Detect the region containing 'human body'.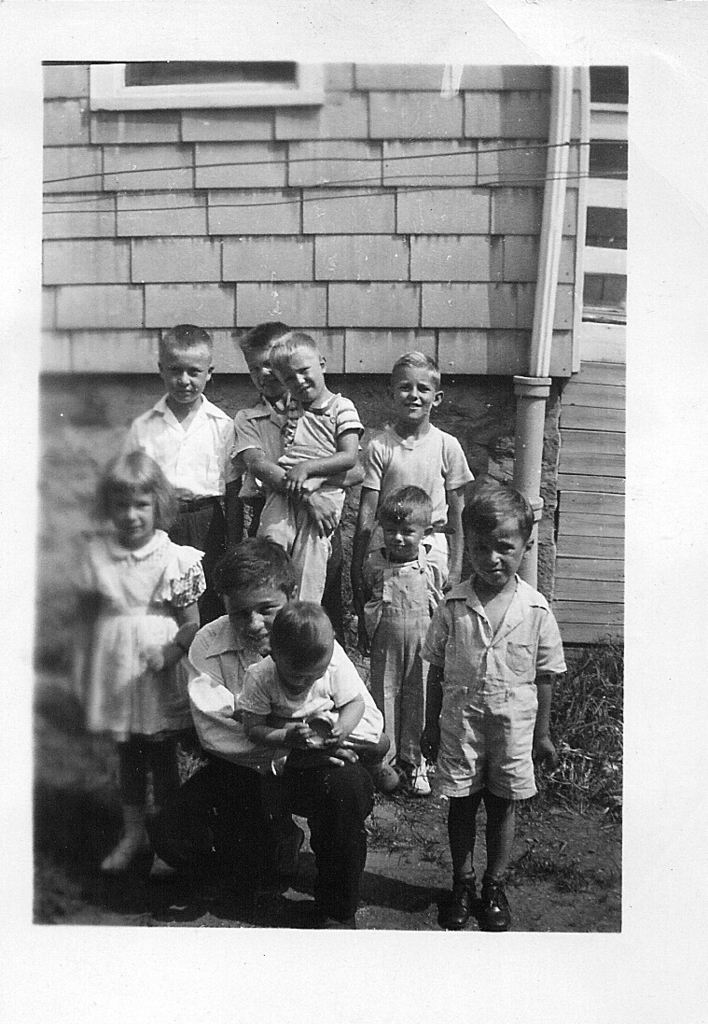
rect(351, 484, 471, 786).
